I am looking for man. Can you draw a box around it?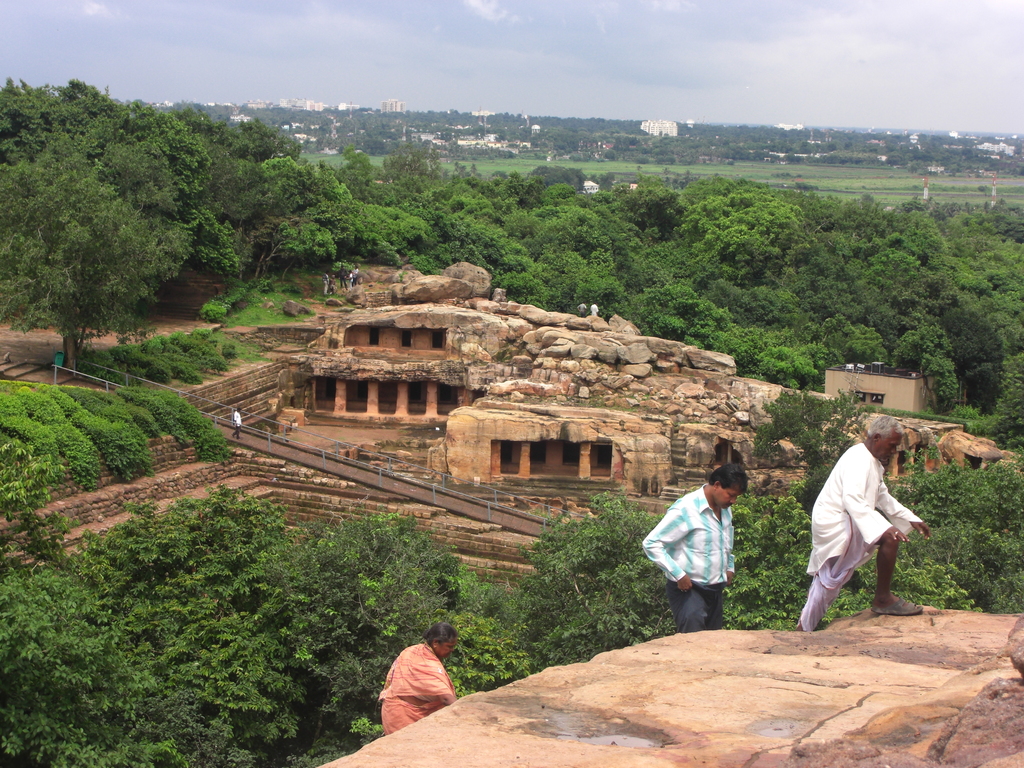
Sure, the bounding box is BBox(791, 408, 927, 646).
